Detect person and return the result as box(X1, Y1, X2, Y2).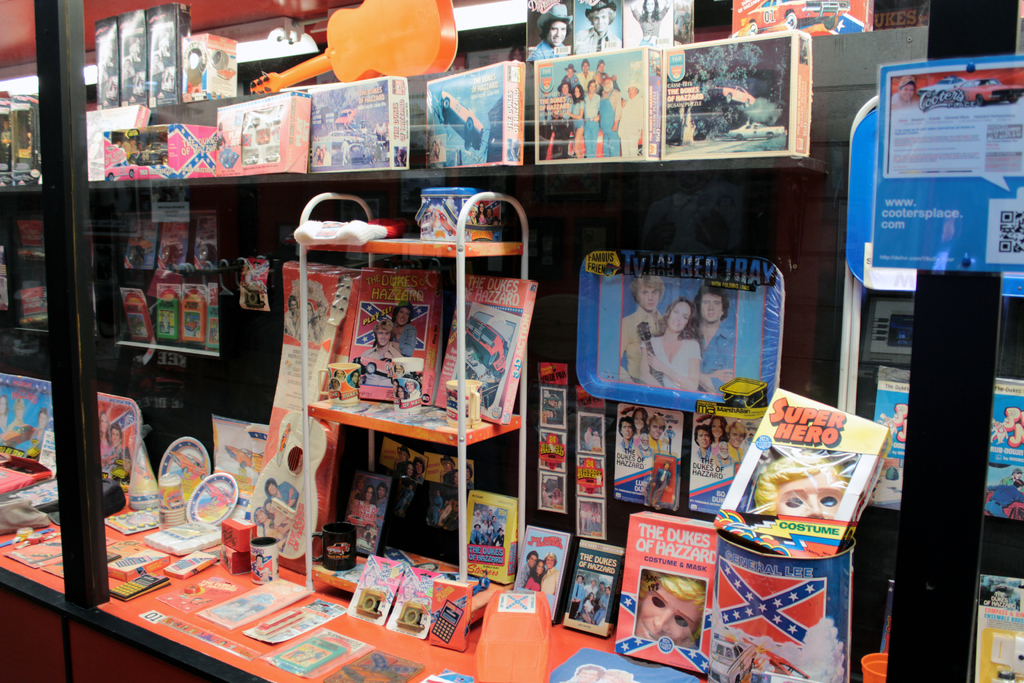
box(540, 552, 563, 603).
